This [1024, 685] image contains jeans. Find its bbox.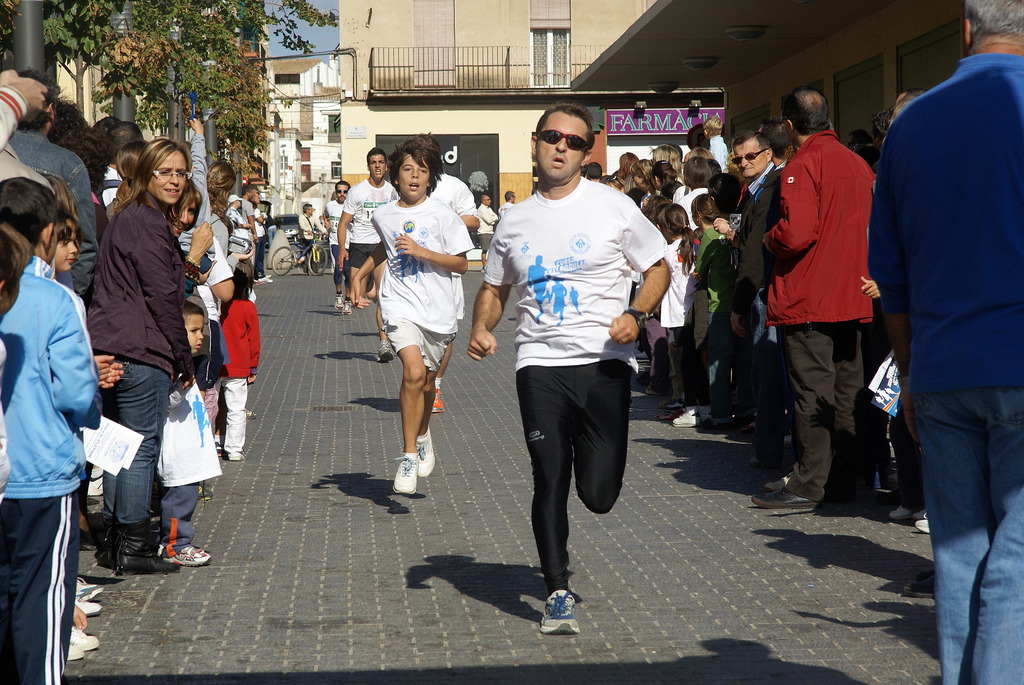
{"x1": 909, "y1": 384, "x2": 1023, "y2": 684}.
